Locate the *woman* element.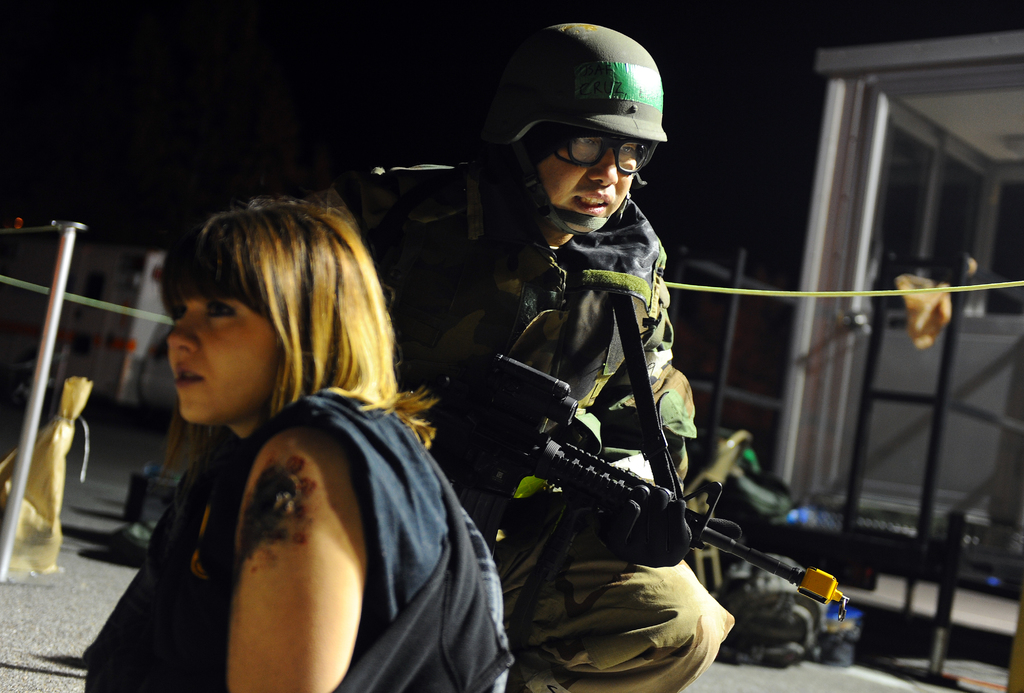
Element bbox: bbox=[88, 183, 488, 688].
